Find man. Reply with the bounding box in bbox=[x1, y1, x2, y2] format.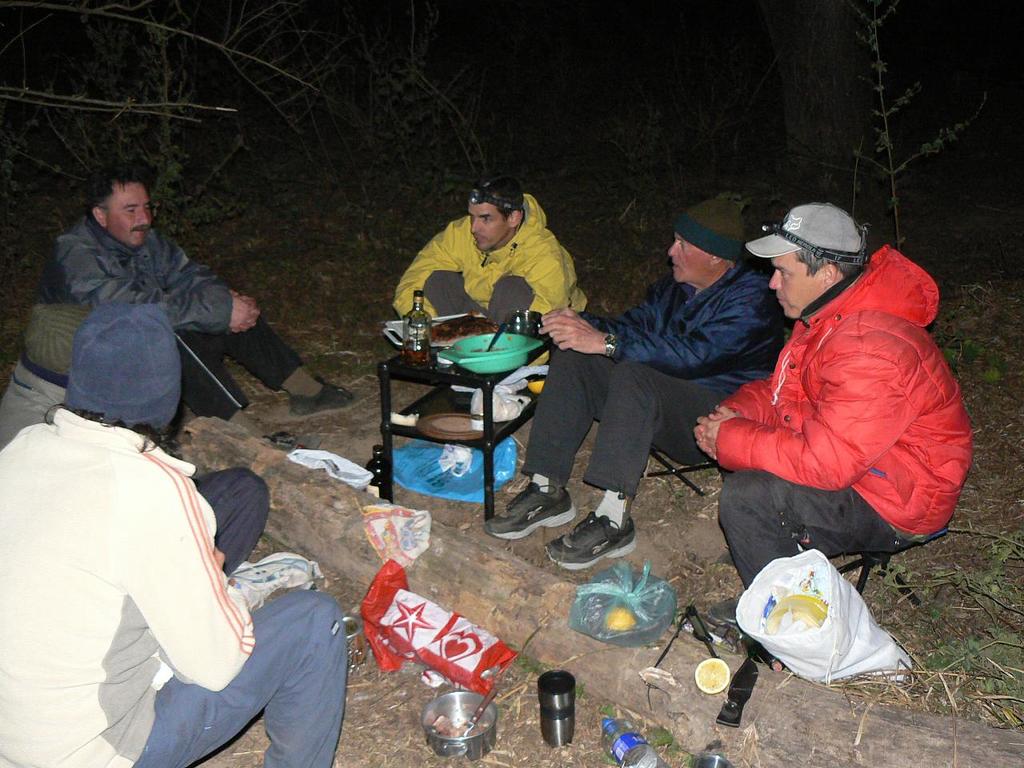
bbox=[0, 302, 343, 767].
